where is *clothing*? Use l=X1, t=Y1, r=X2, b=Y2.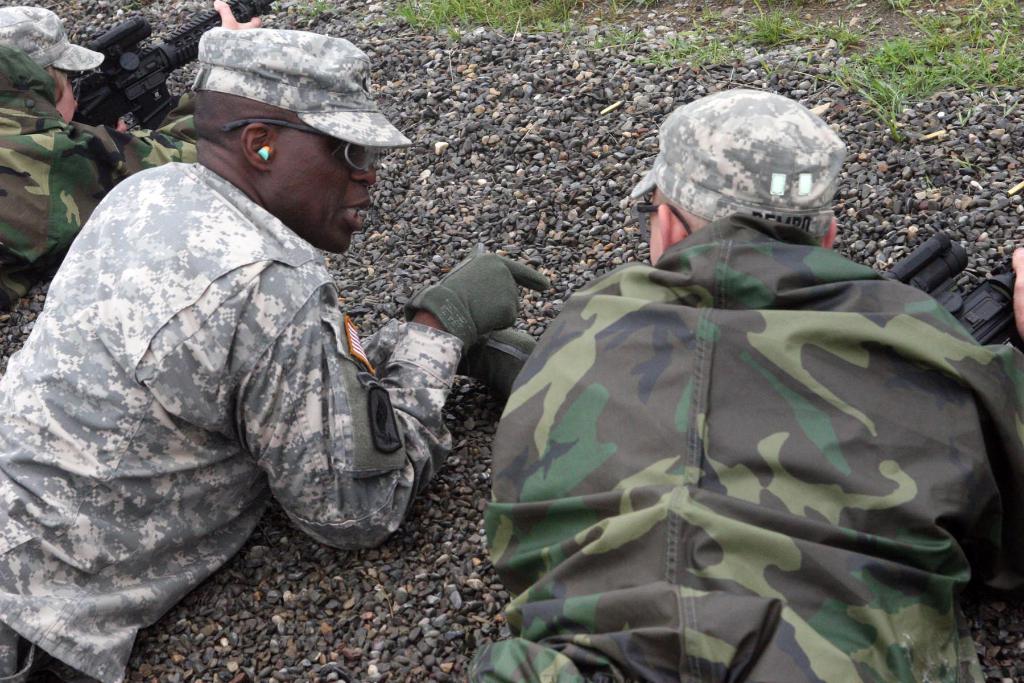
l=0, t=150, r=468, b=682.
